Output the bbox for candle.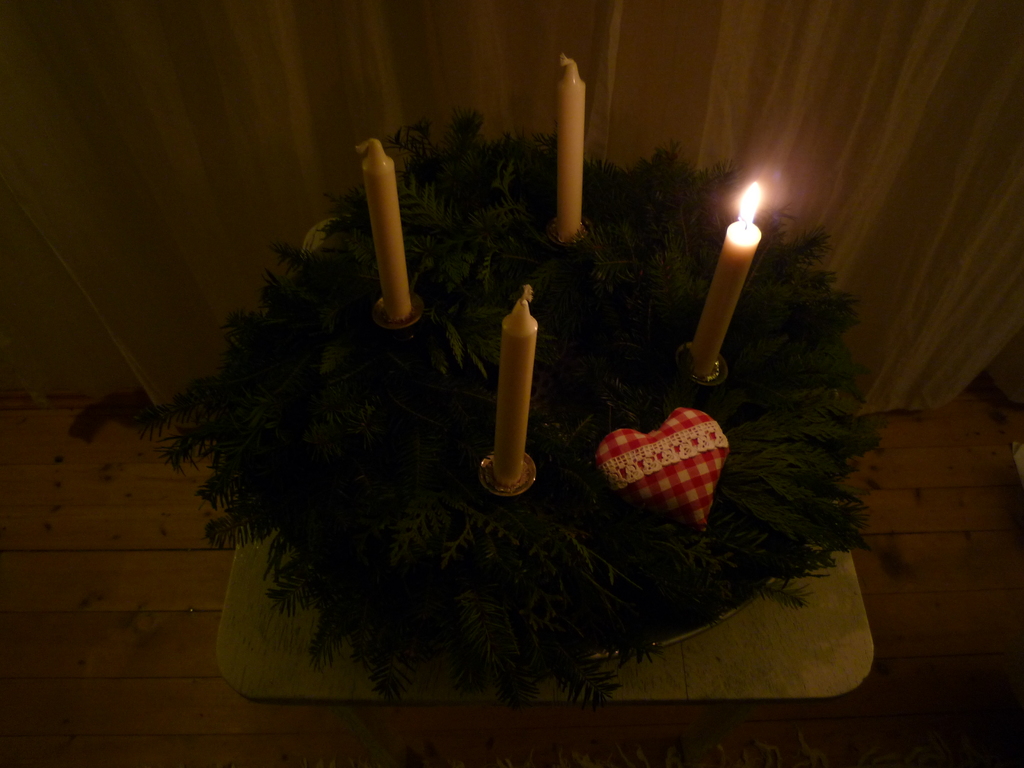
rect(356, 135, 412, 319).
